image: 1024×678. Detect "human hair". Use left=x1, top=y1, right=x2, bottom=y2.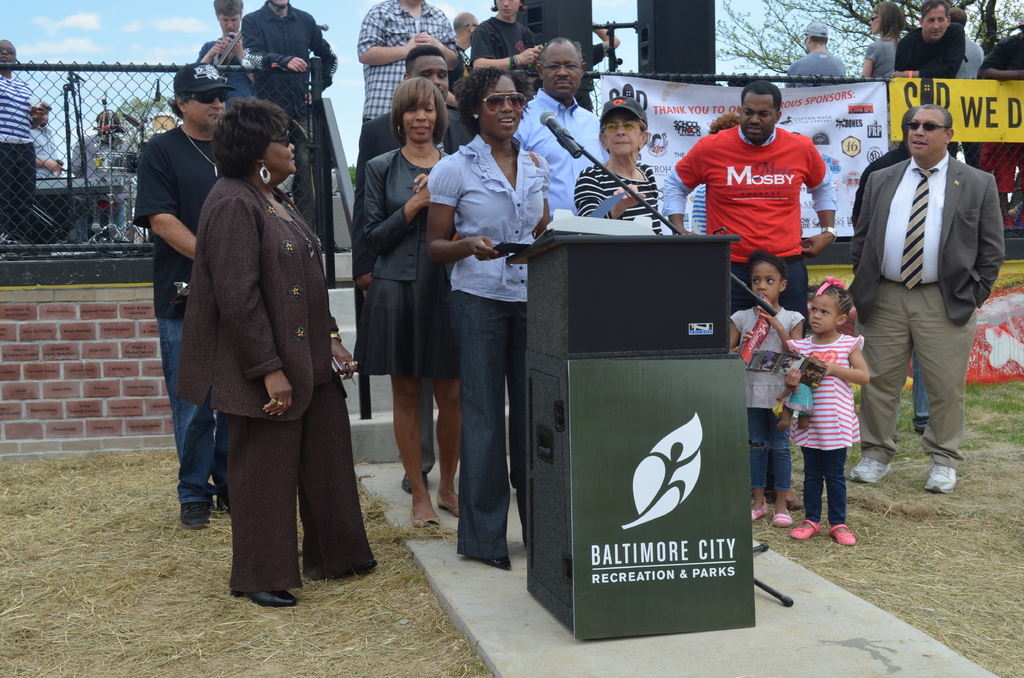
left=710, top=114, right=745, bottom=131.
